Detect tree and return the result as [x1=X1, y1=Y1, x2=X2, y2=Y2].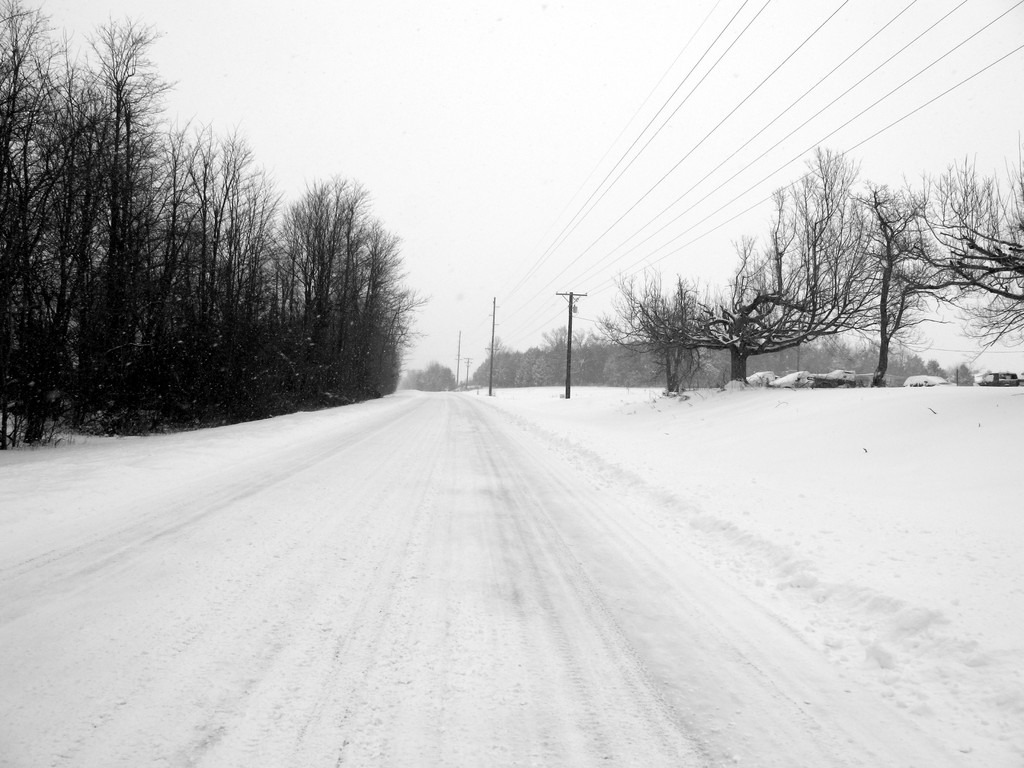
[x1=510, y1=342, x2=537, y2=387].
